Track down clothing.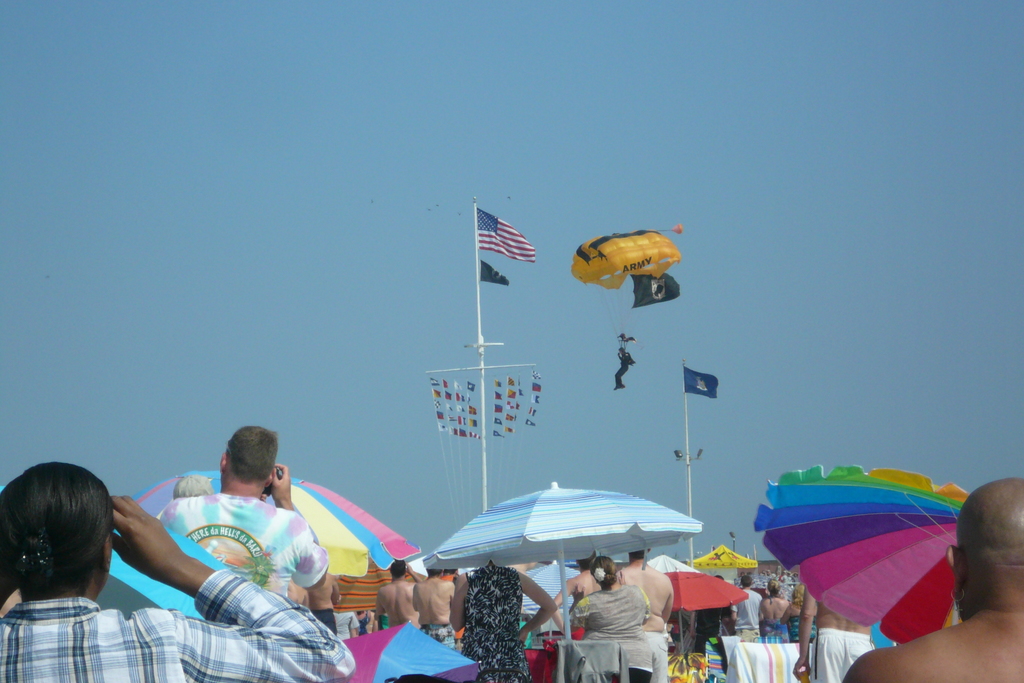
Tracked to 150,494,333,589.
